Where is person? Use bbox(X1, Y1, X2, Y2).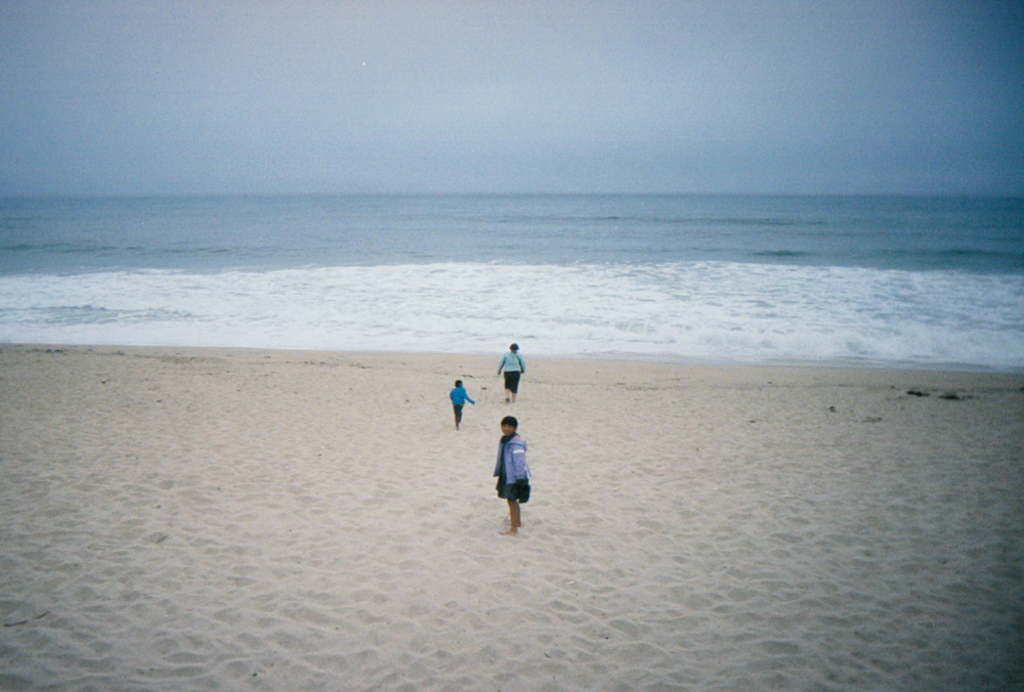
bbox(492, 413, 532, 540).
